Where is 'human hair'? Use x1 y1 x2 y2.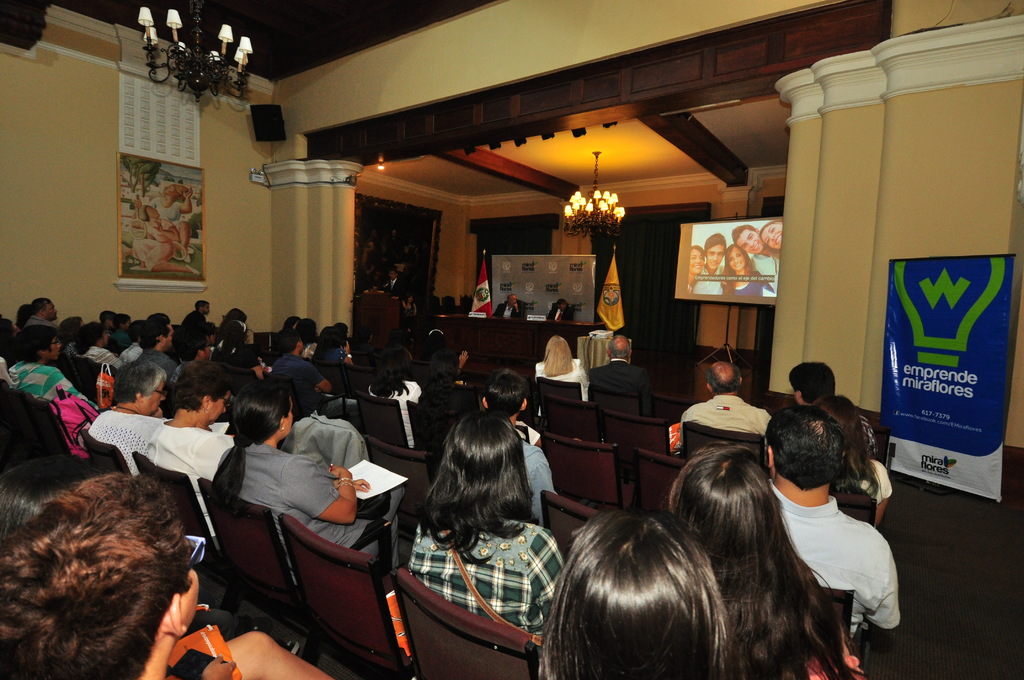
702 232 728 258.
